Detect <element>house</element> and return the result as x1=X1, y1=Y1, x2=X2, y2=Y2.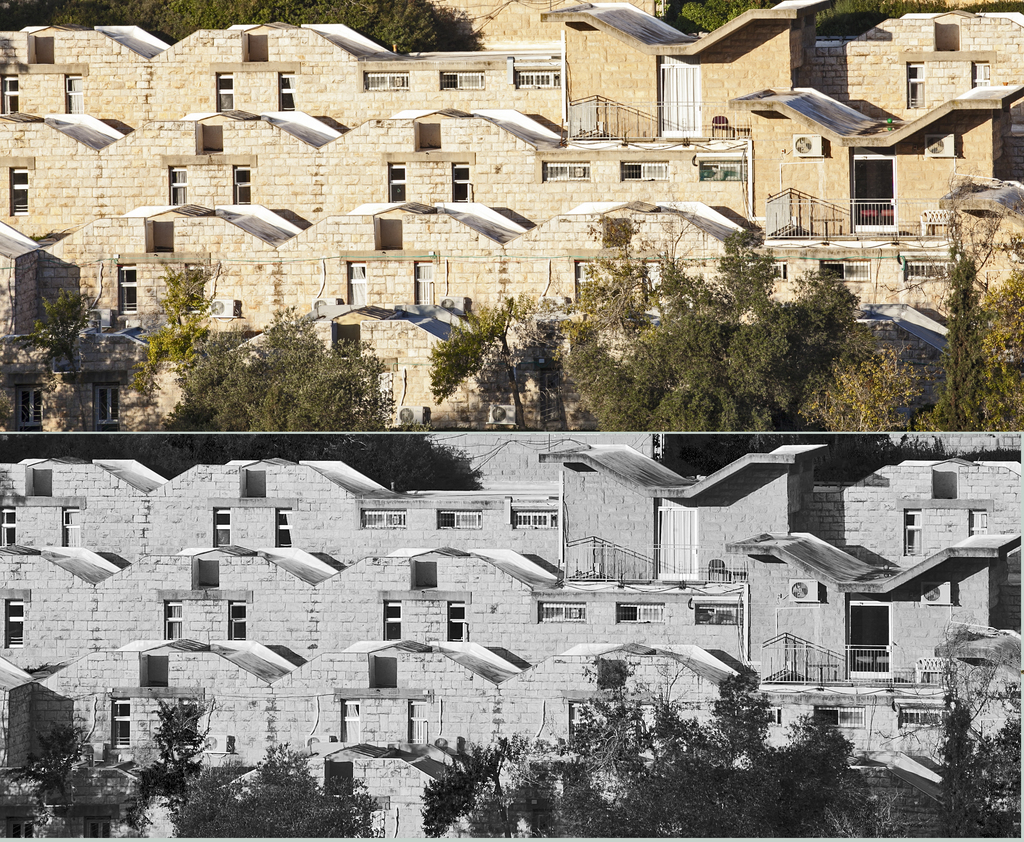
x1=40, y1=197, x2=315, y2=333.
